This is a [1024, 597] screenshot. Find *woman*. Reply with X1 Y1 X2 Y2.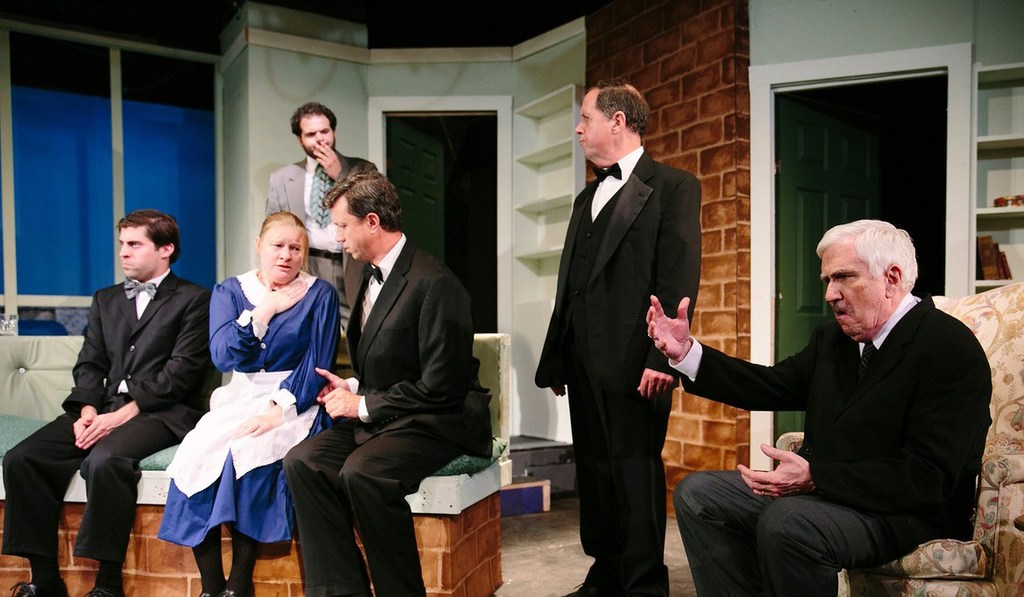
165 217 327 579.
